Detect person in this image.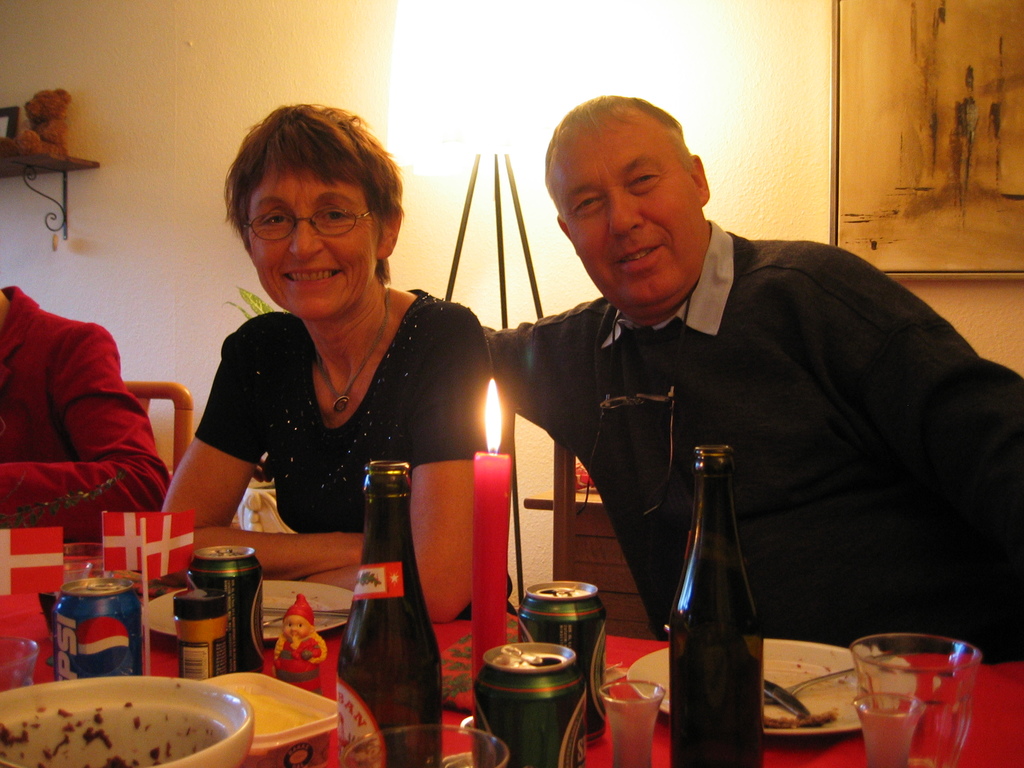
Detection: locate(447, 109, 982, 710).
